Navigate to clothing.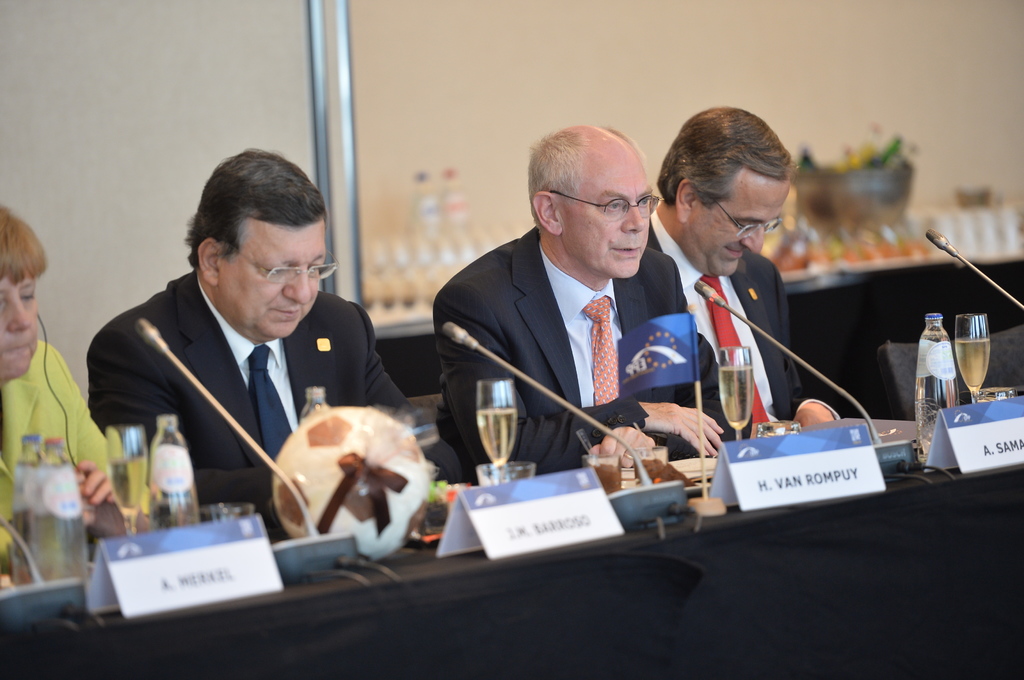
Navigation target: bbox=[81, 240, 404, 535].
